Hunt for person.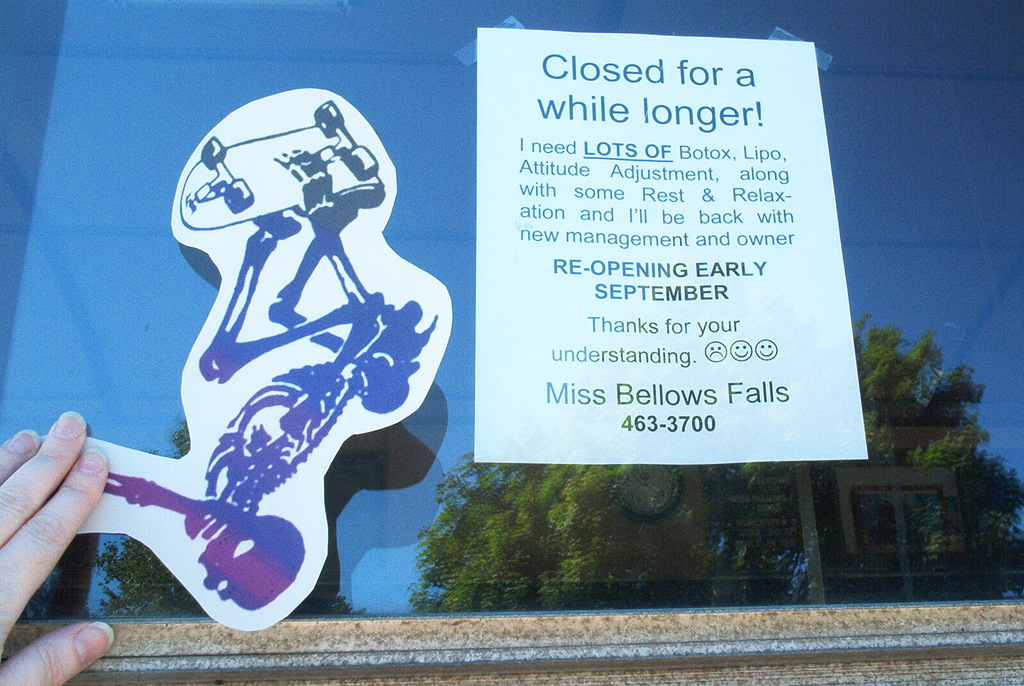
Hunted down at rect(4, 409, 118, 685).
